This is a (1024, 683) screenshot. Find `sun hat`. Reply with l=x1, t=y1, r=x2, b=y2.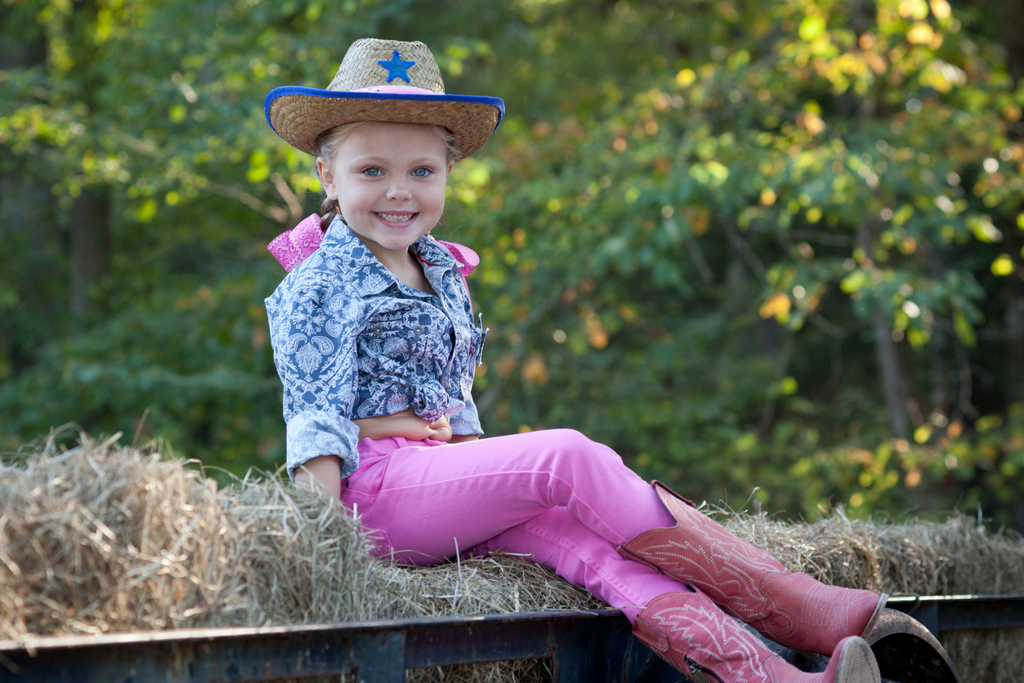
l=262, t=29, r=510, b=168.
